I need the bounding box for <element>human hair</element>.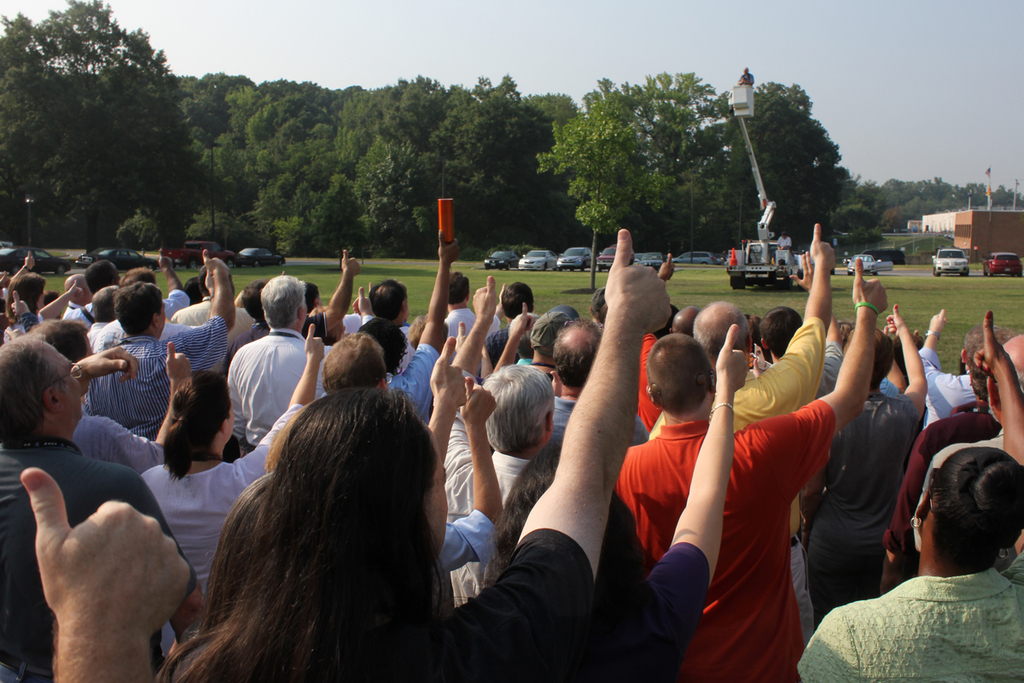
Here it is: [360,271,408,319].
